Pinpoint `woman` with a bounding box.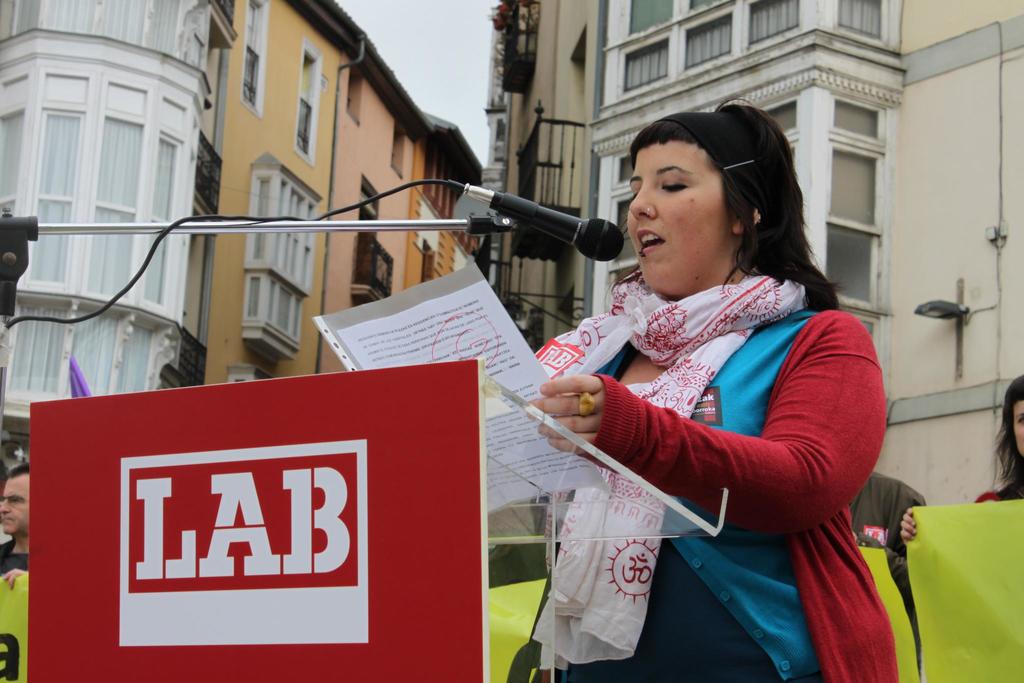
x1=534, y1=93, x2=894, y2=680.
